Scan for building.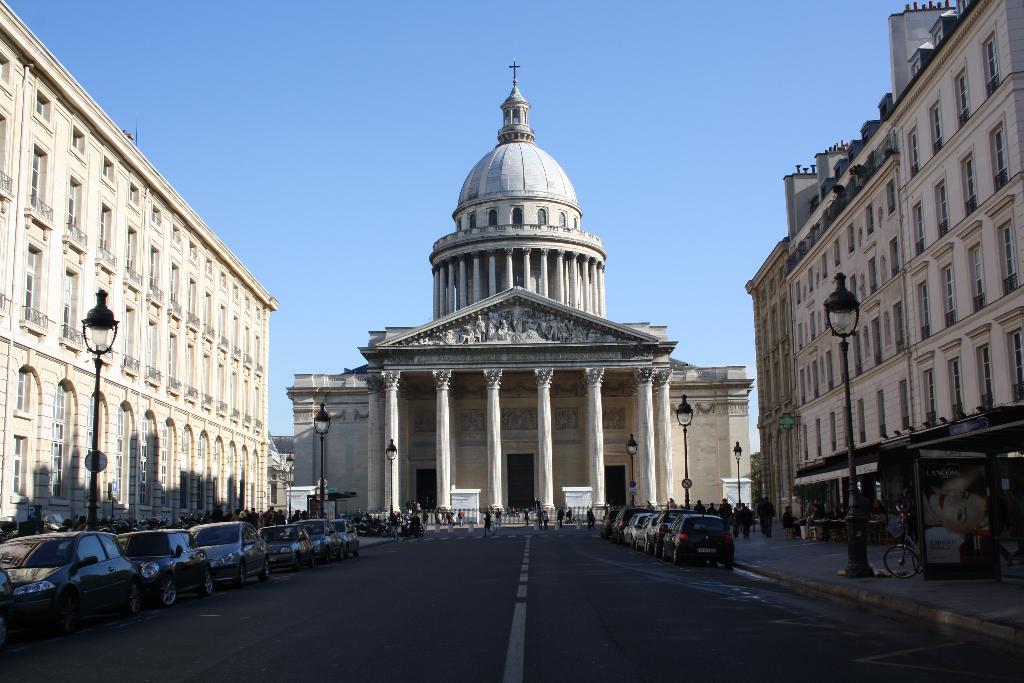
Scan result: bbox=(284, 62, 764, 519).
